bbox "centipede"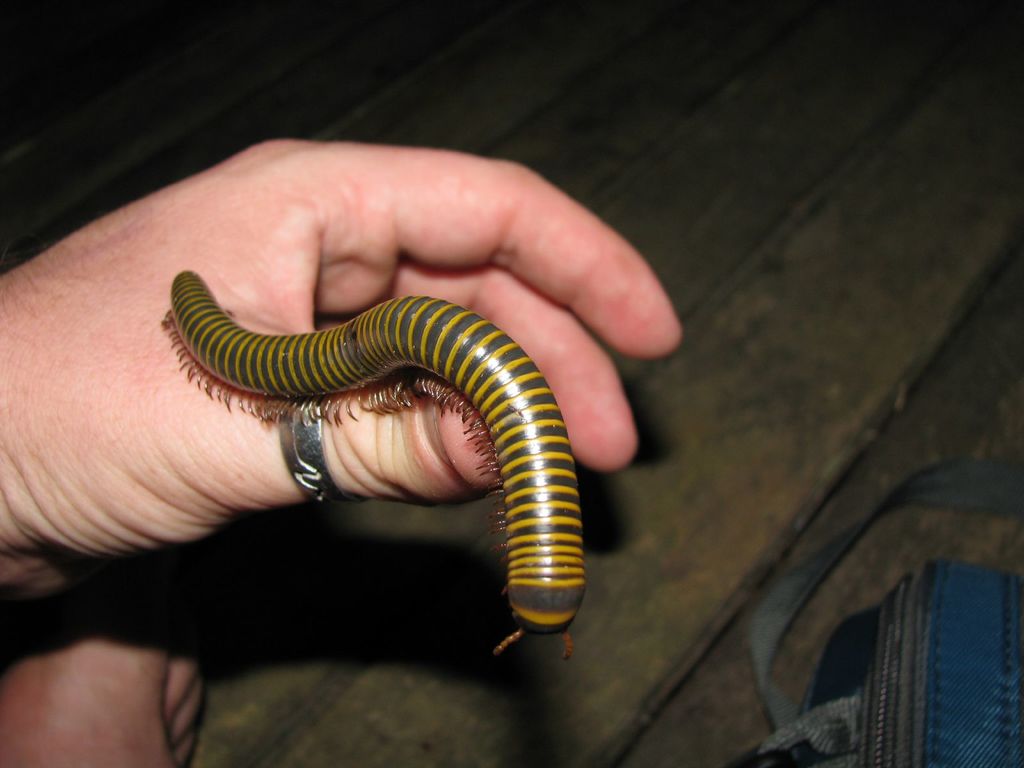
BBox(157, 267, 586, 664)
